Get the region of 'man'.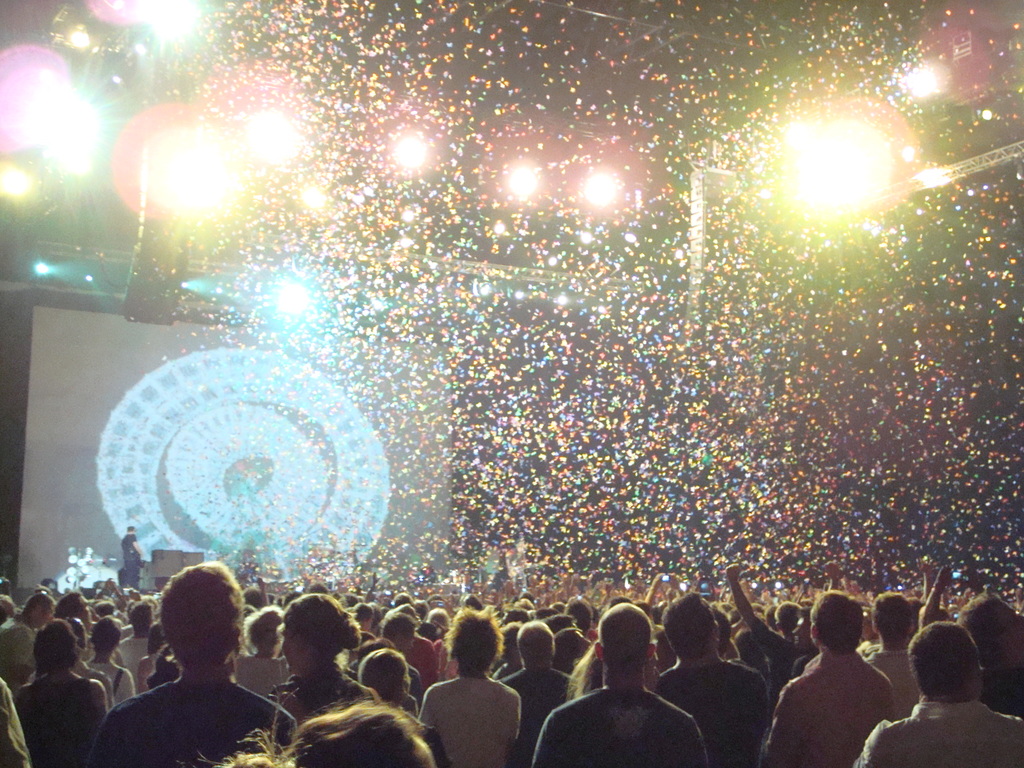
select_region(86, 559, 298, 767).
